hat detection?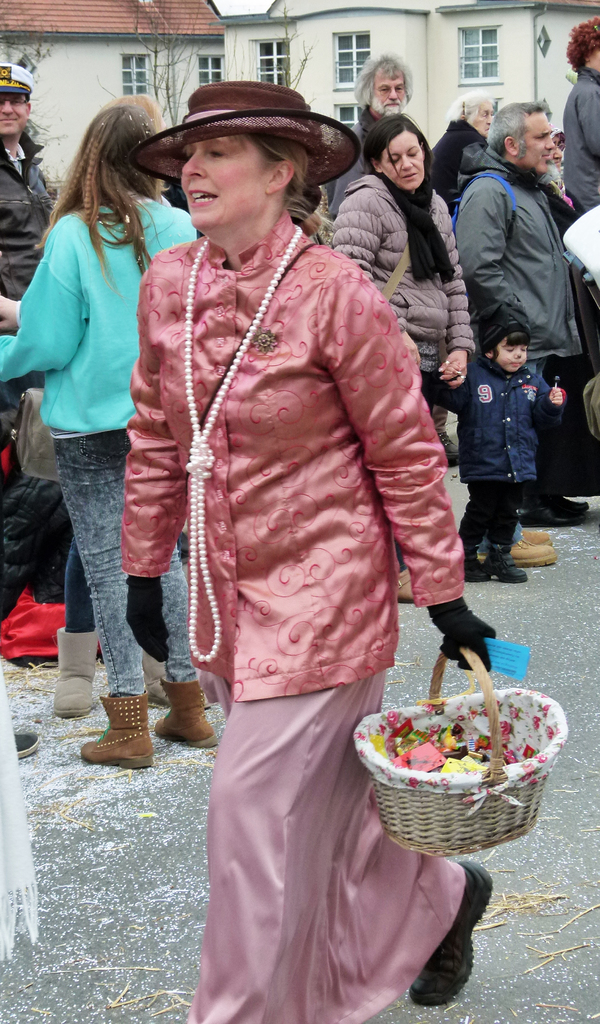
Rect(134, 83, 365, 190)
